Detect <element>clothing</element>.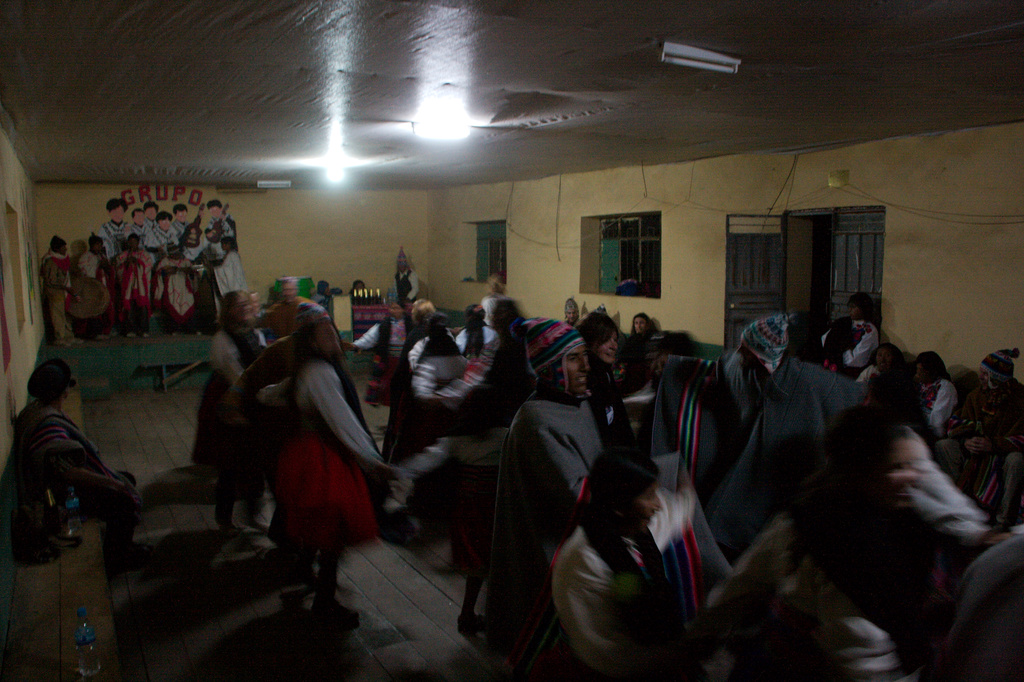
Detected at bbox=(250, 352, 396, 471).
